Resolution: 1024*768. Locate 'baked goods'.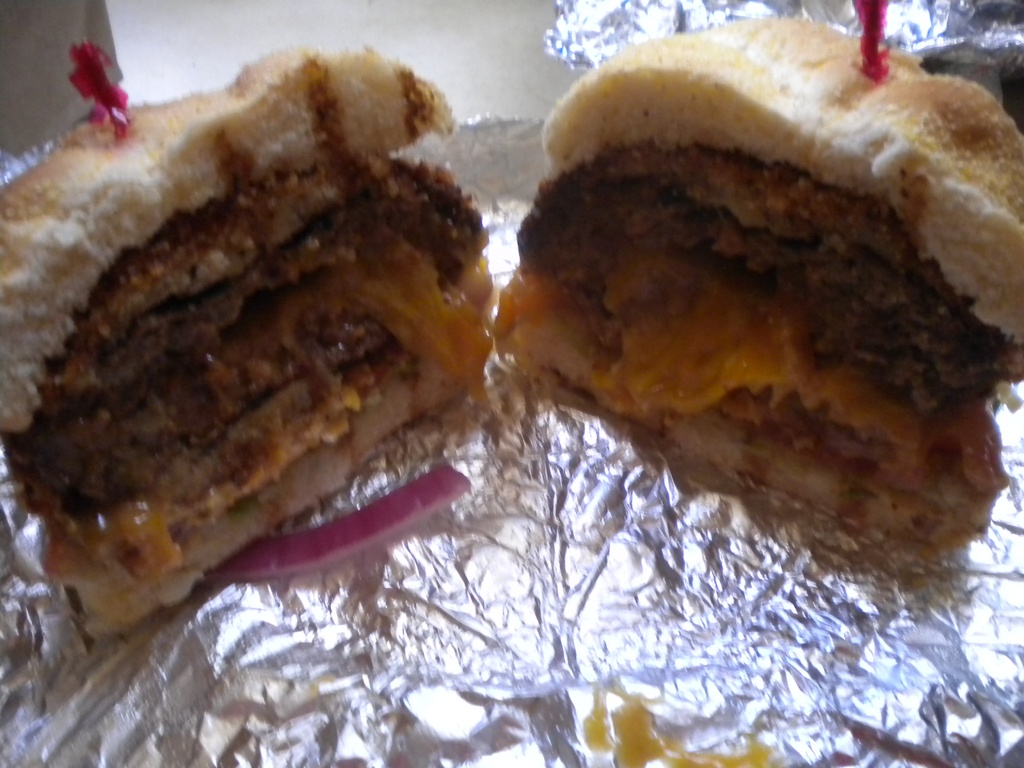
bbox(0, 35, 490, 626).
